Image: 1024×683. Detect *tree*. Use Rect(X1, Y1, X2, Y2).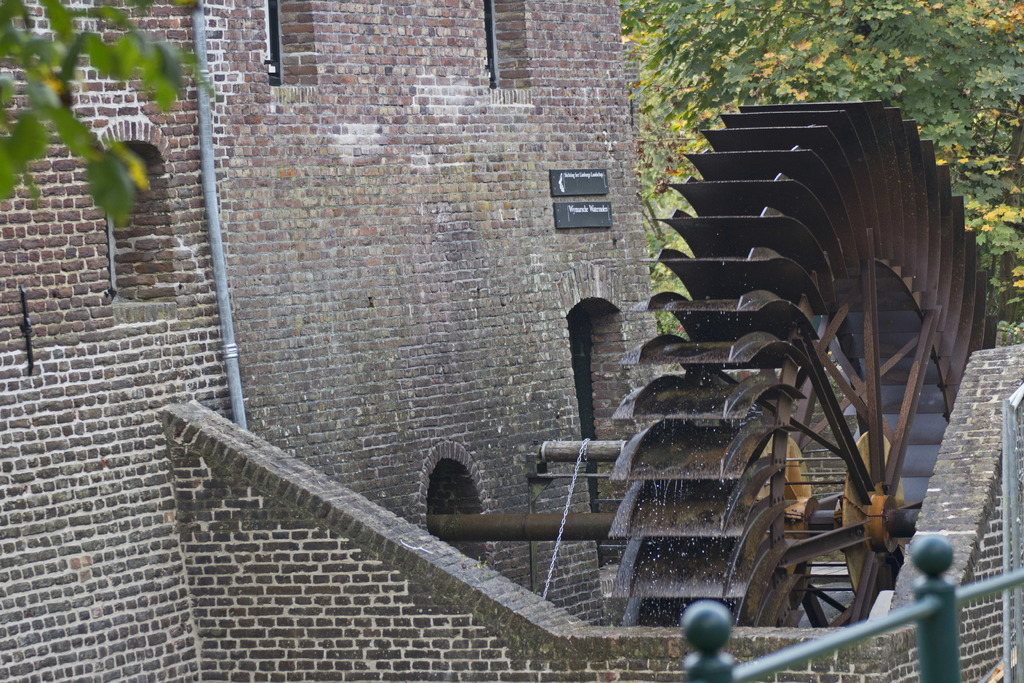
Rect(0, 0, 200, 233).
